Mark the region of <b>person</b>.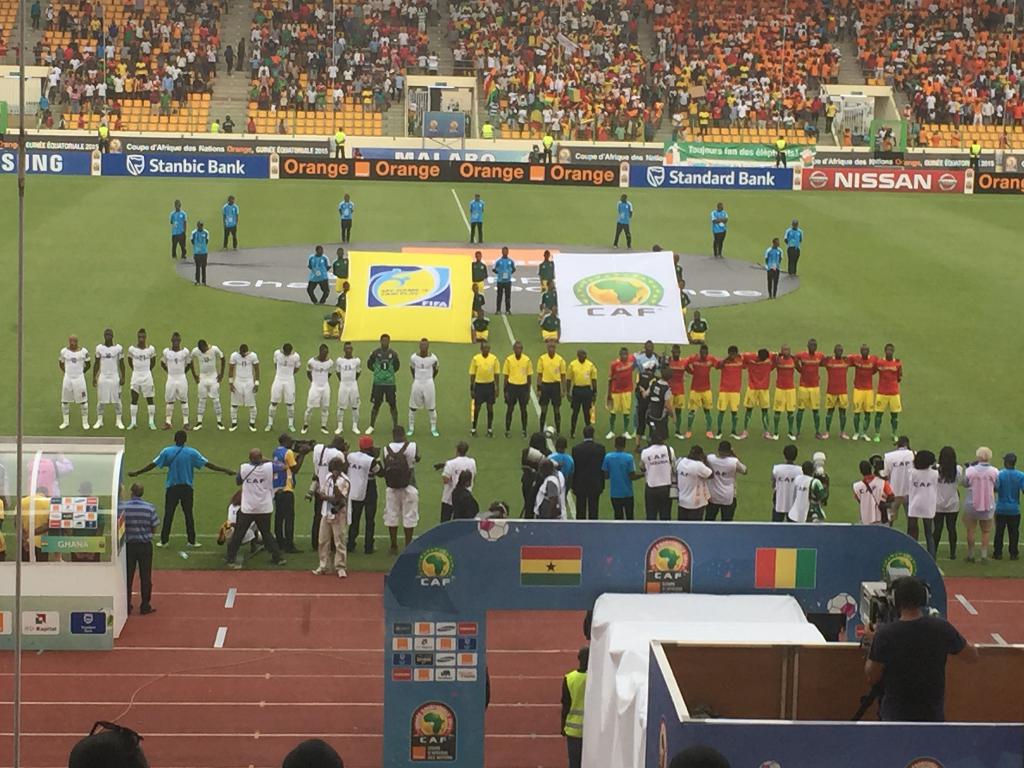
Region: bbox=(365, 329, 392, 438).
